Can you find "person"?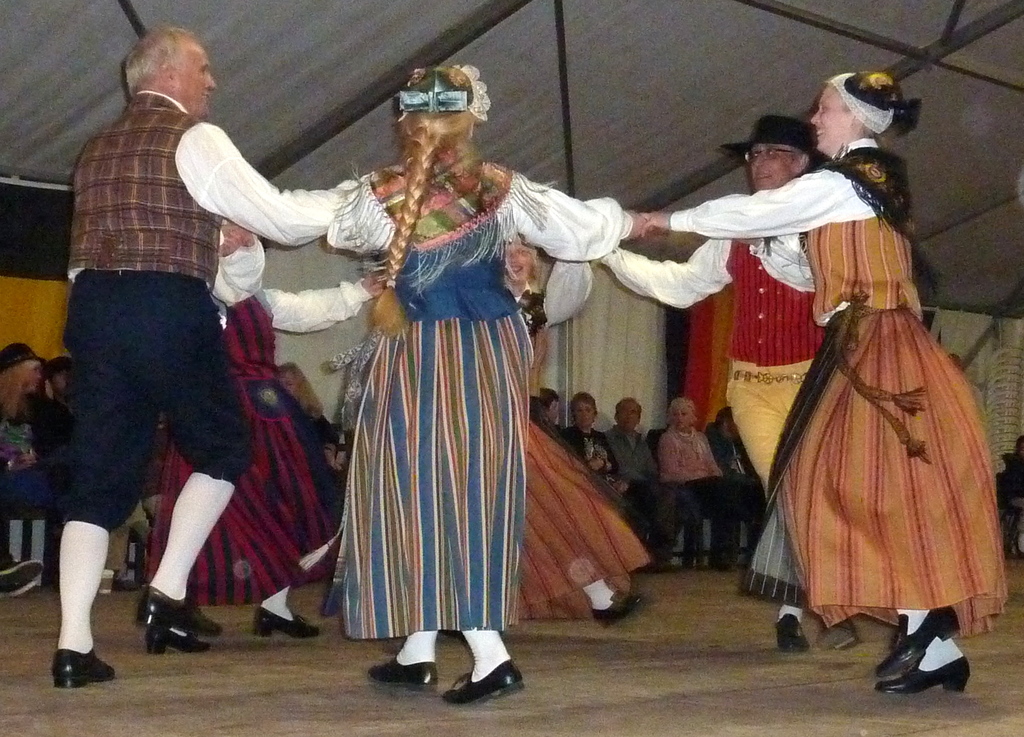
Yes, bounding box: (51, 25, 354, 688).
